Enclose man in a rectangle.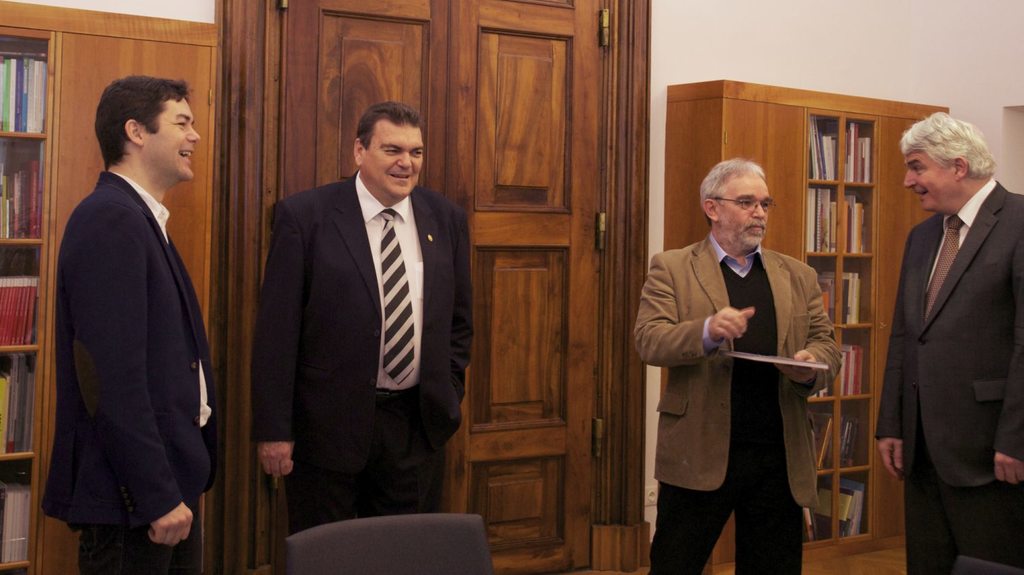
BBox(41, 72, 229, 574).
